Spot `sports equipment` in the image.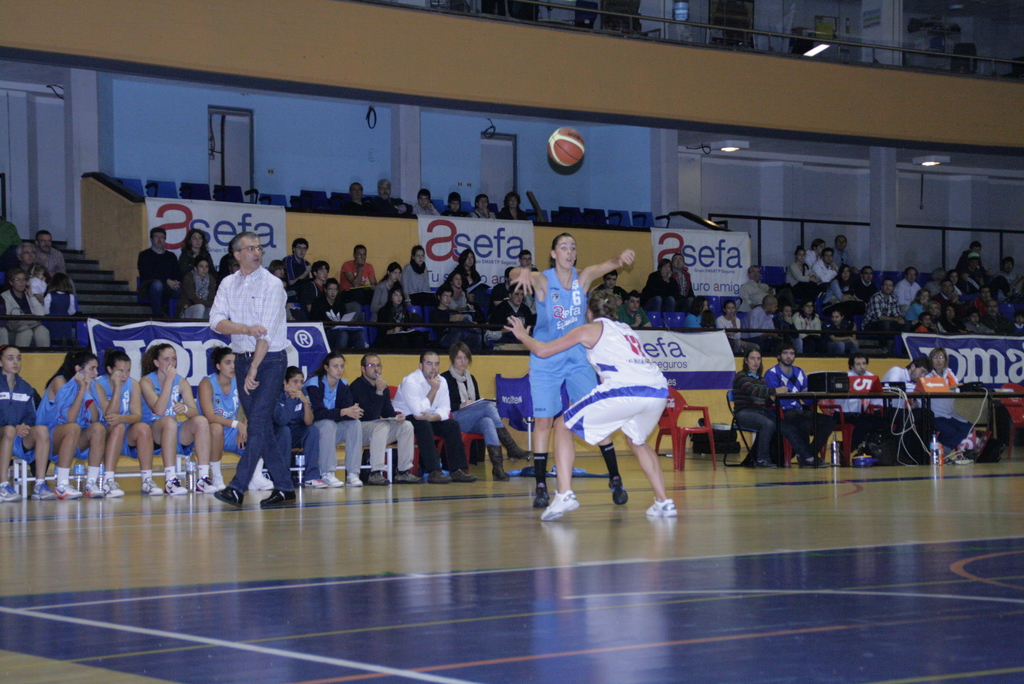
`sports equipment` found at [541, 492, 583, 521].
